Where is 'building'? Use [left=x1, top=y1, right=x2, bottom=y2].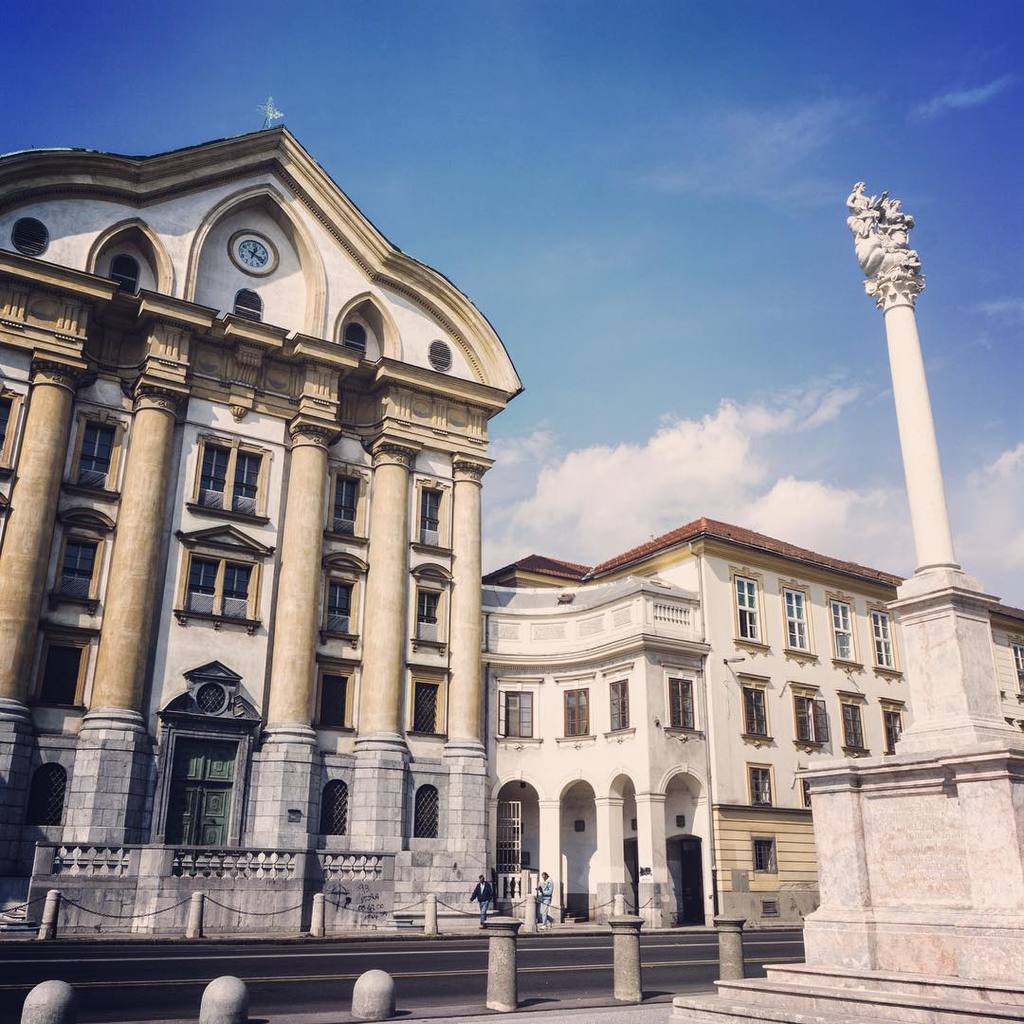
[left=486, top=522, right=1023, bottom=925].
